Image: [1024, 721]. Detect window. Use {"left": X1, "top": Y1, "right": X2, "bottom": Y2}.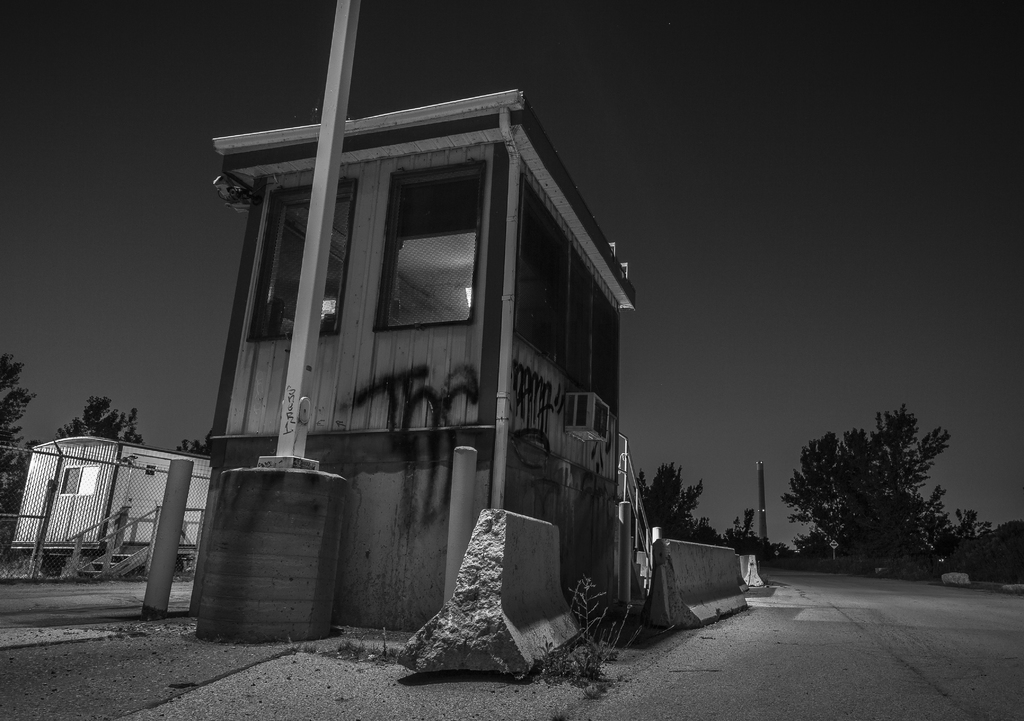
{"left": 518, "top": 159, "right": 623, "bottom": 407}.
